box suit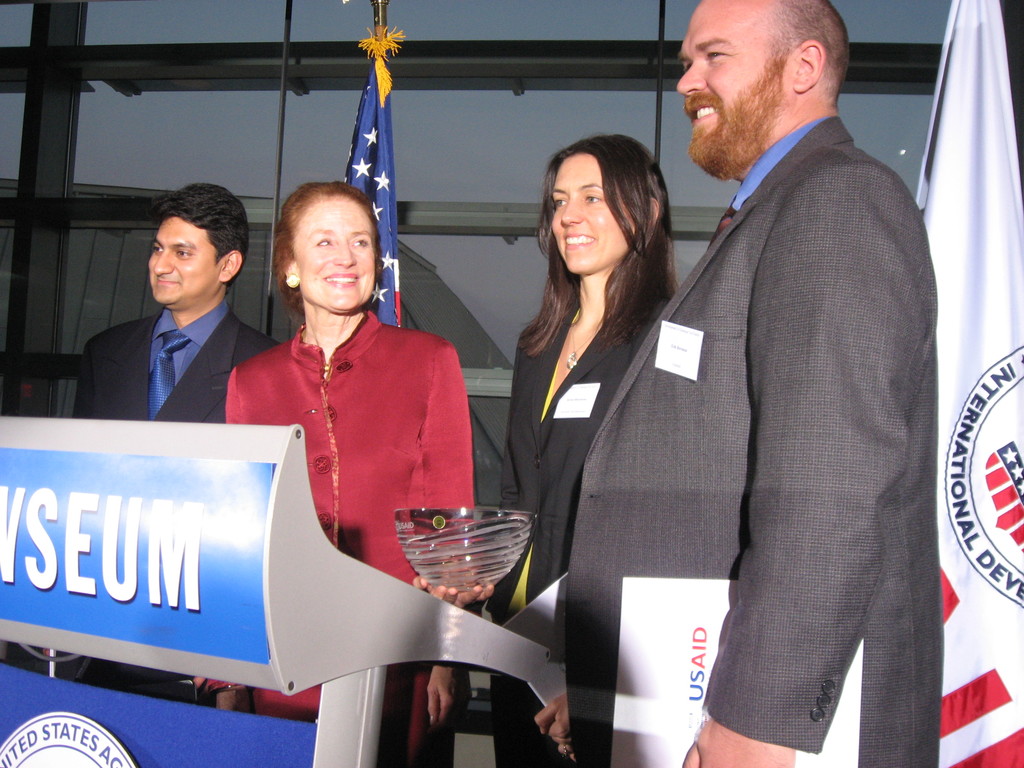
<box>648,45,940,751</box>
